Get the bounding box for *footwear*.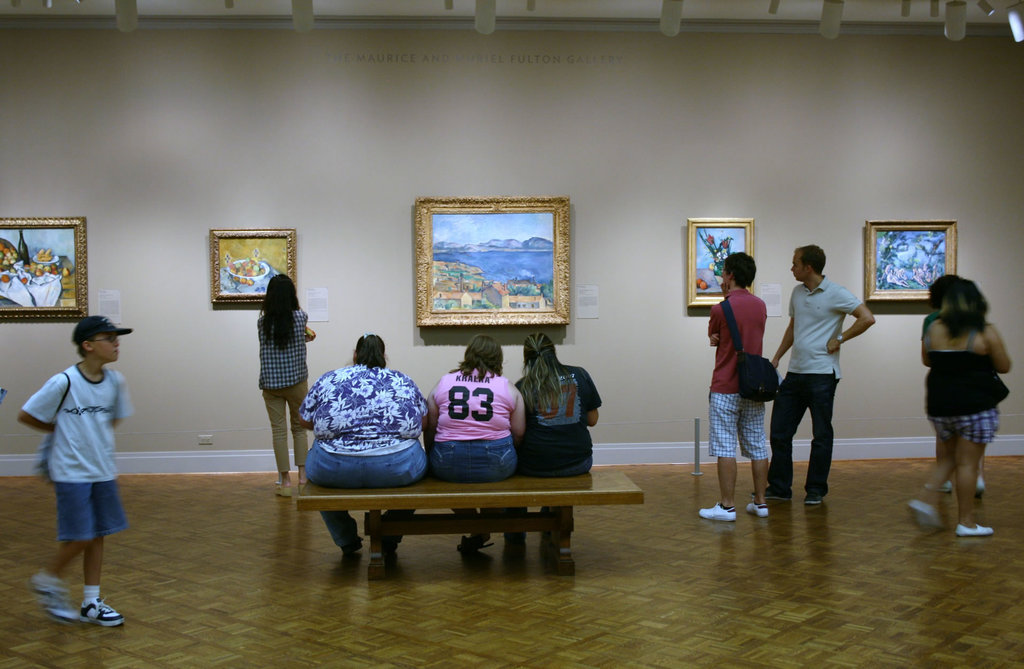
959:523:996:540.
